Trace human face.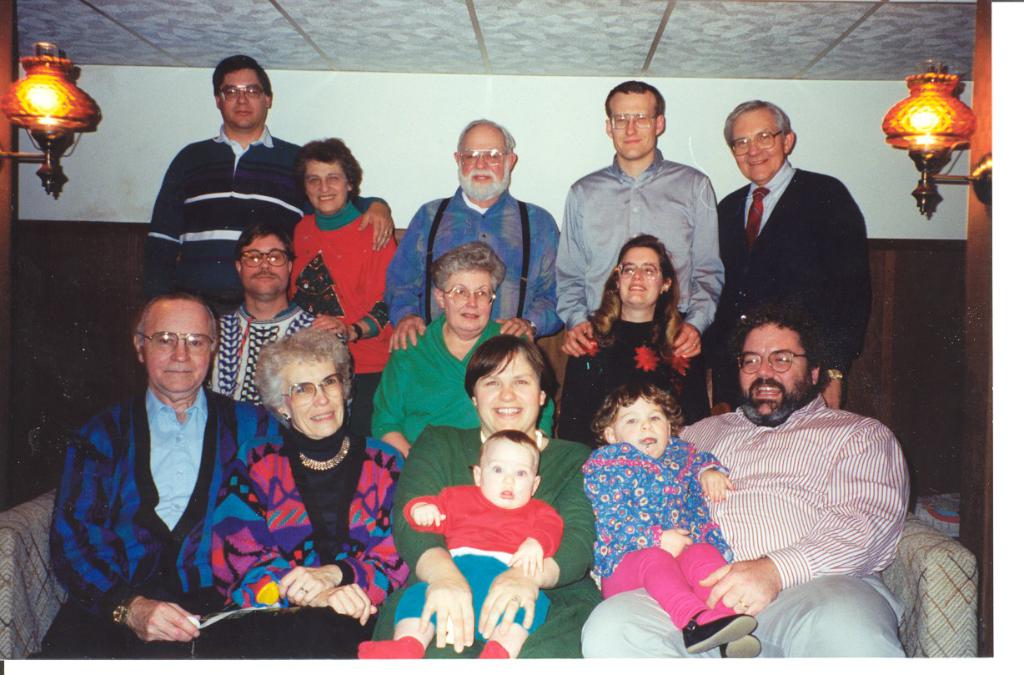
Traced to {"x1": 482, "y1": 353, "x2": 540, "y2": 430}.
